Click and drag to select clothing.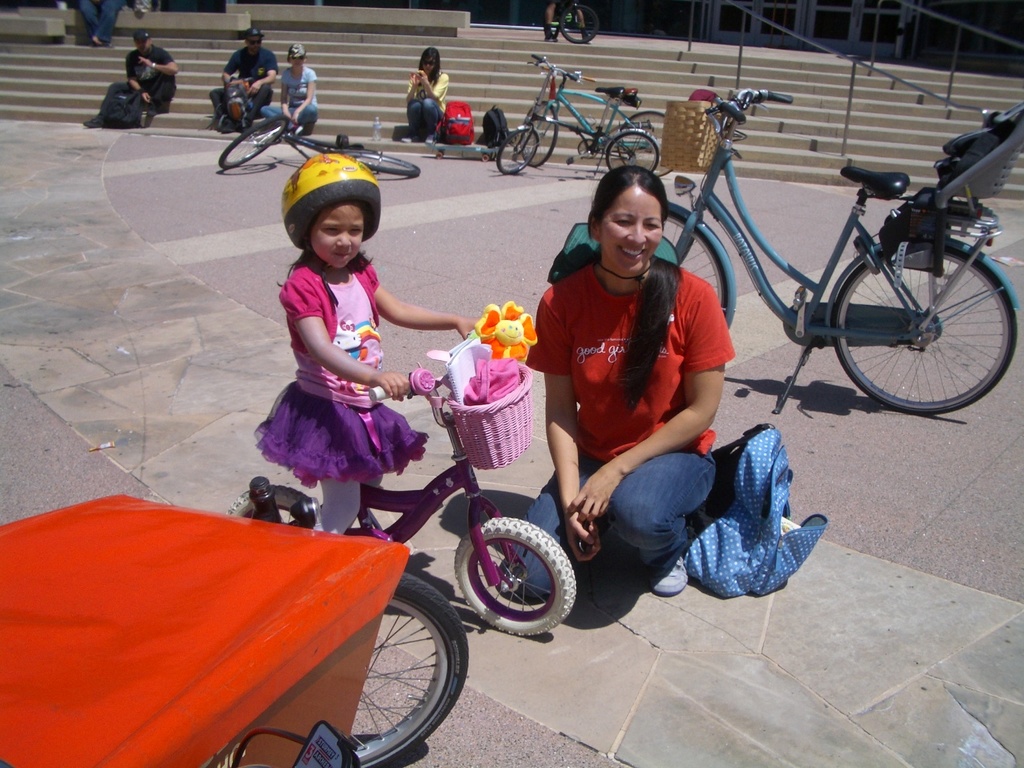
Selection: box=[264, 61, 323, 126].
